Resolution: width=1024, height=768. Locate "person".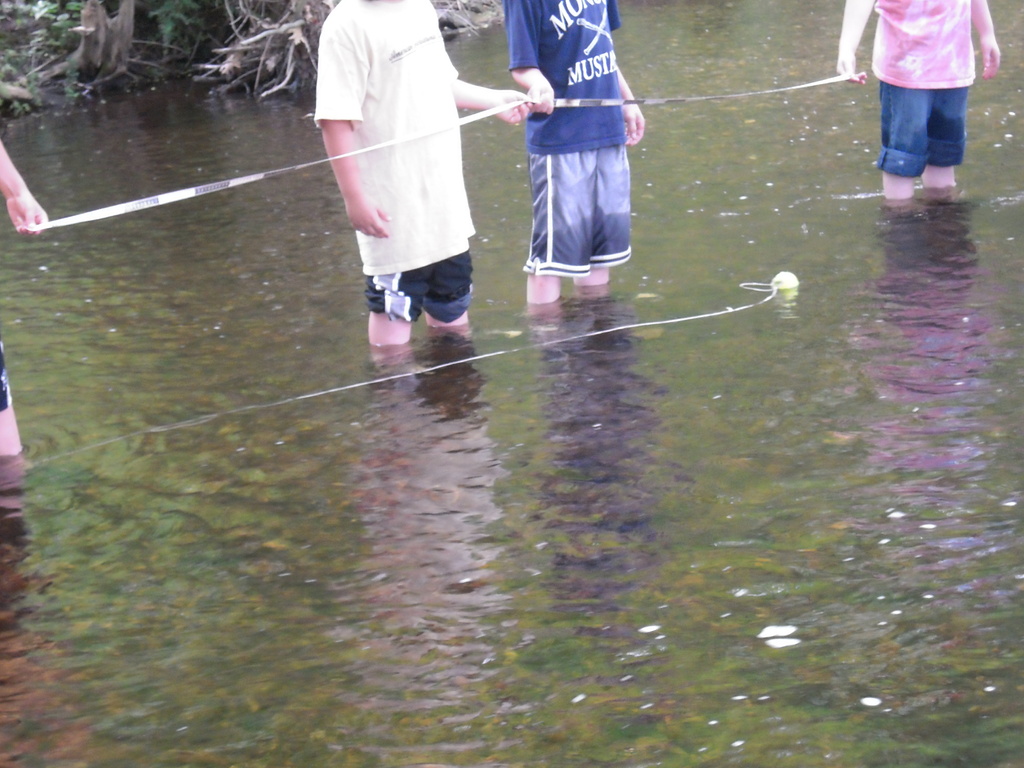
<bbox>506, 0, 639, 308</bbox>.
